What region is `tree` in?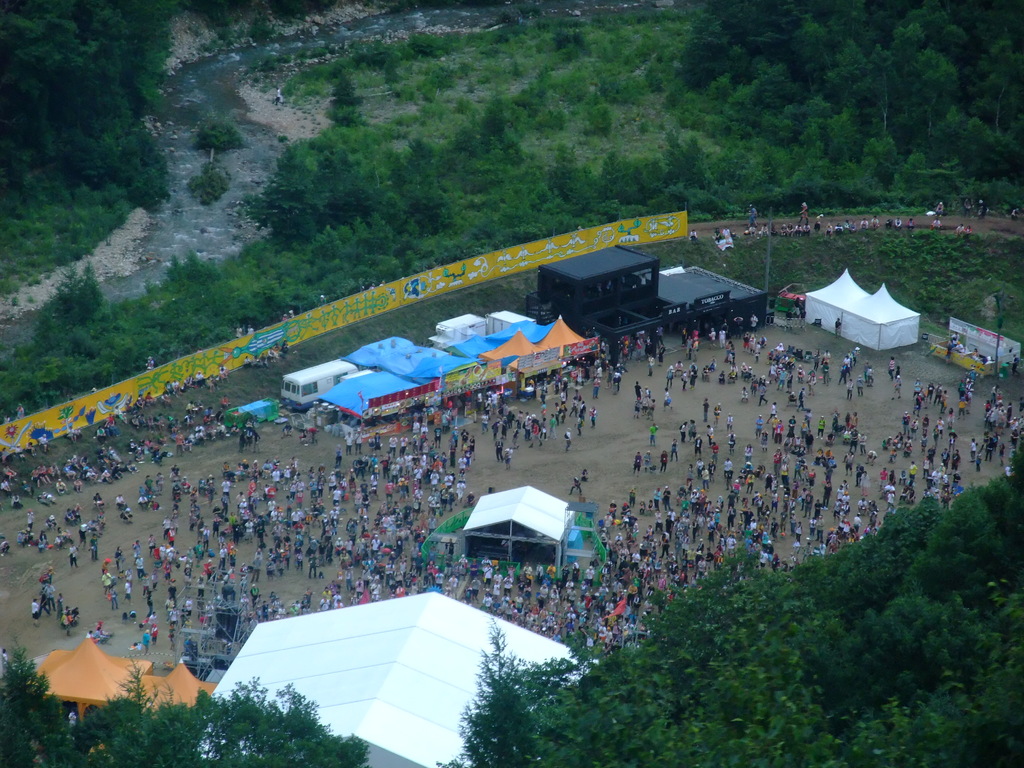
pyautogui.locateOnScreen(0, 0, 173, 204).
